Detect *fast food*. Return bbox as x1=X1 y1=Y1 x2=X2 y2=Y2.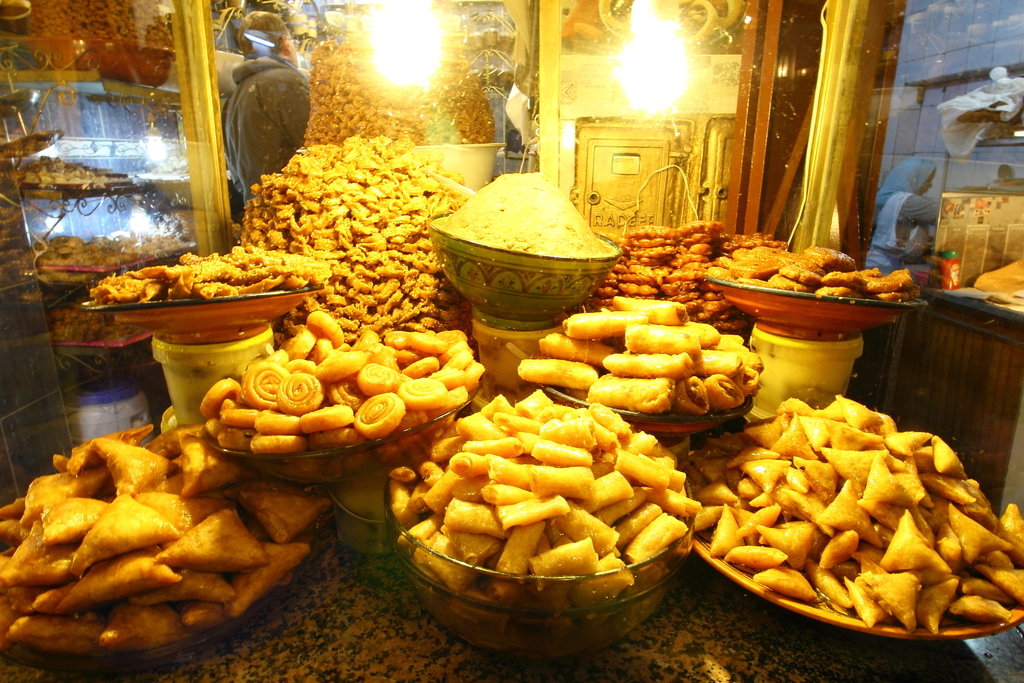
x1=397 y1=508 x2=442 y2=553.
